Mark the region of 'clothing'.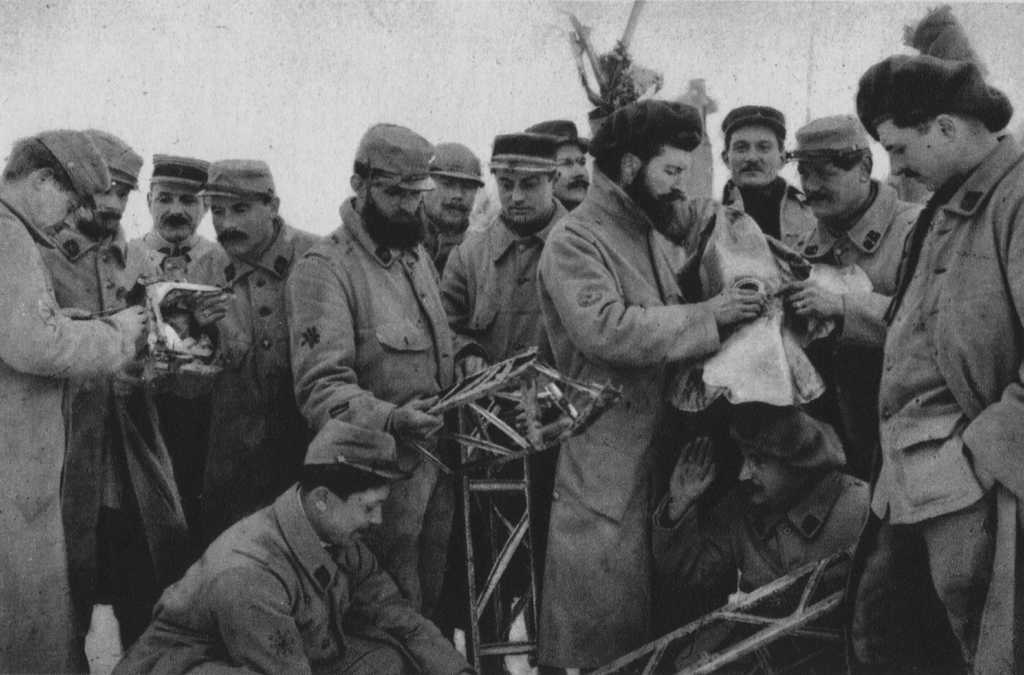
Region: (left=271, top=199, right=466, bottom=626).
